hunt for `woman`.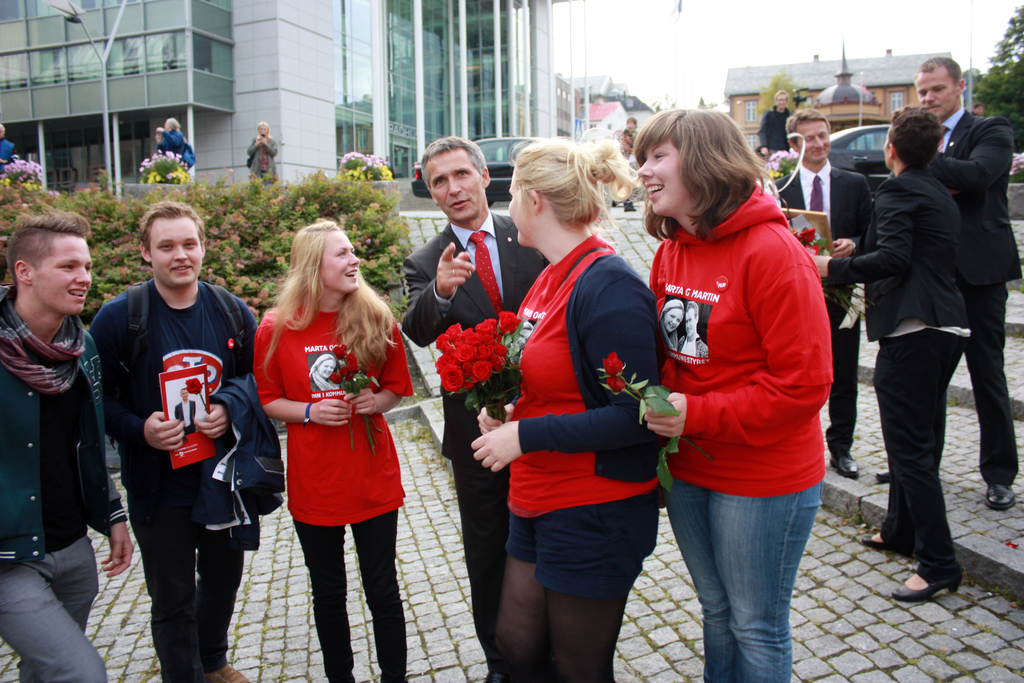
Hunted down at <bbox>247, 120, 276, 186</bbox>.
